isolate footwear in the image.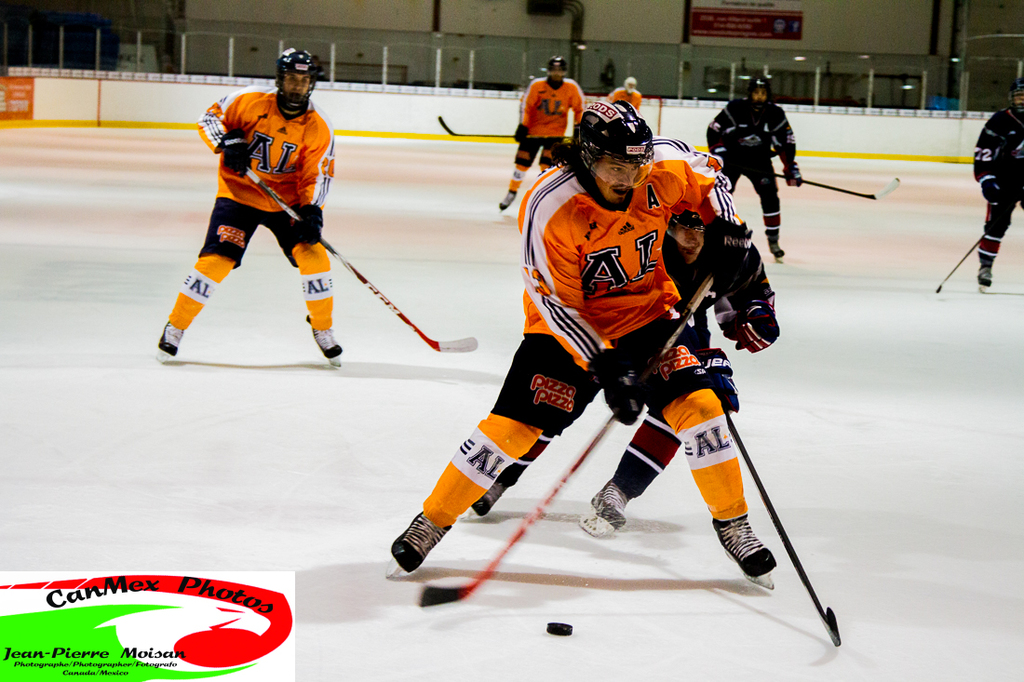
Isolated region: [590, 478, 641, 528].
